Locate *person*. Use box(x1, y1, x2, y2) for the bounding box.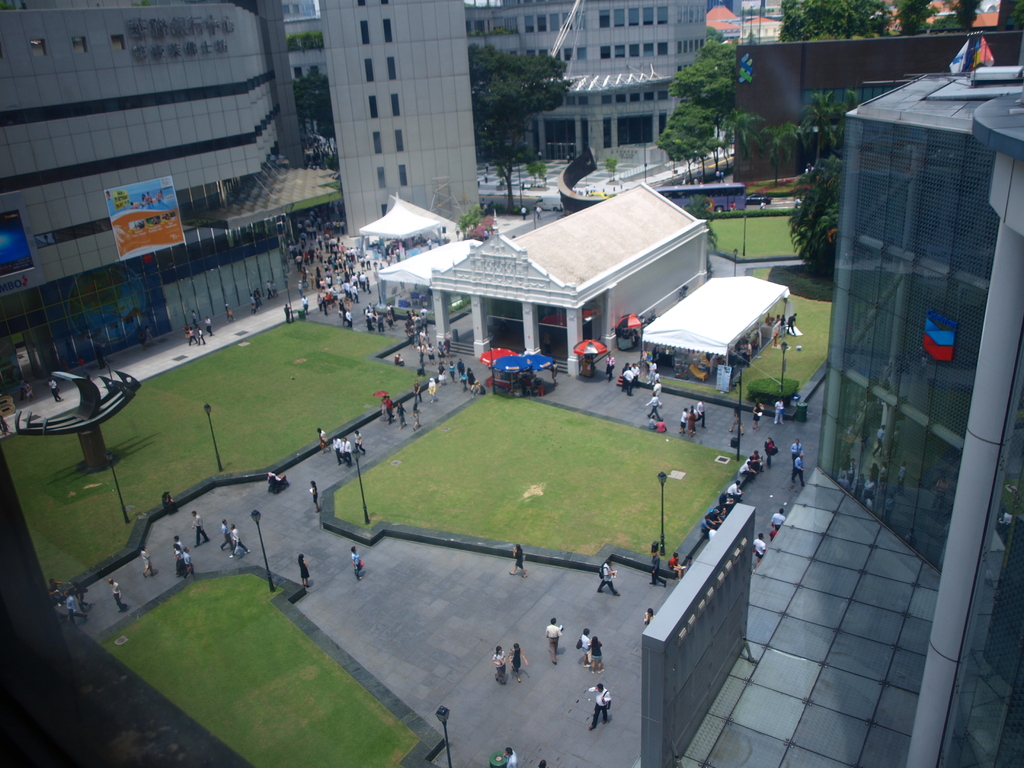
box(191, 511, 211, 545).
